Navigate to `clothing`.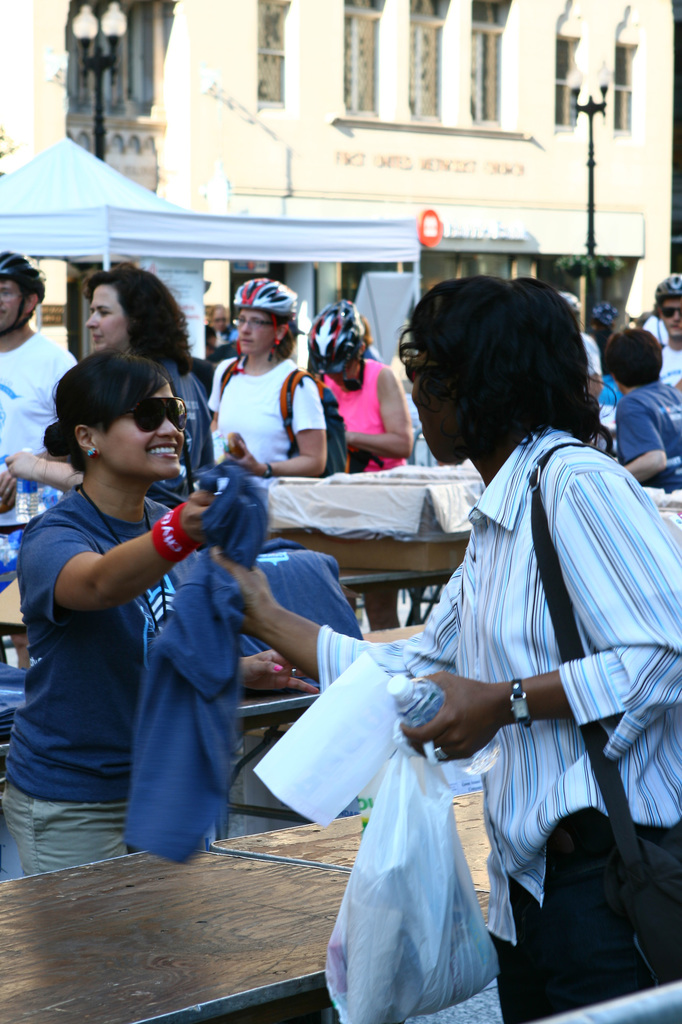
Navigation target: 612:382:681:483.
